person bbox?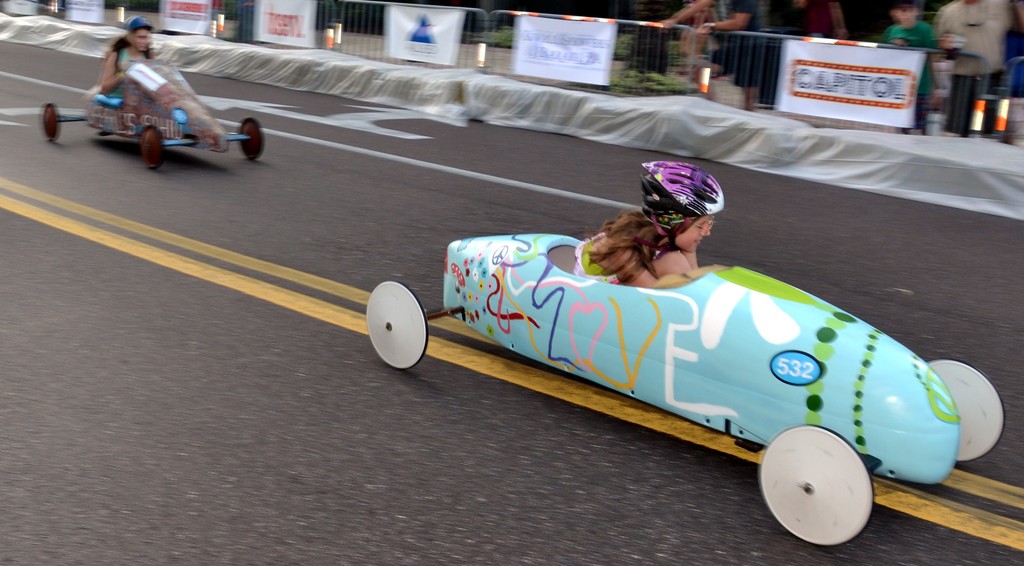
bbox=(85, 15, 154, 95)
